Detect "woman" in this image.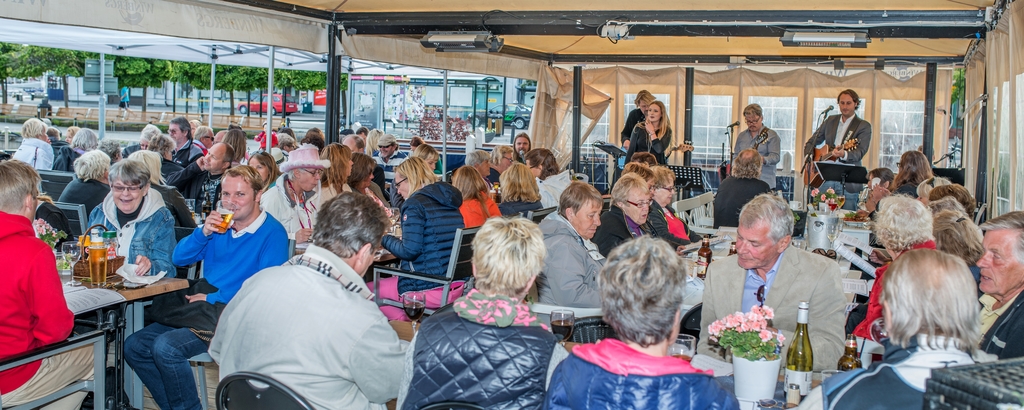
Detection: pyautogui.locateOnScreen(493, 158, 531, 210).
